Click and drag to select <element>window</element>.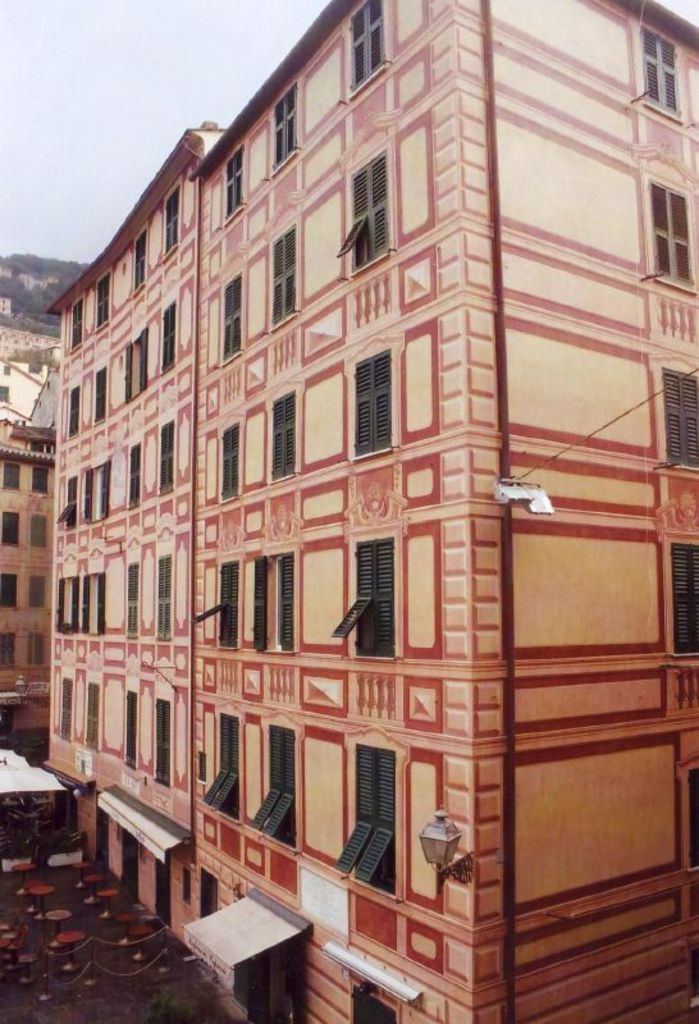
Selection: (1, 571, 14, 609).
